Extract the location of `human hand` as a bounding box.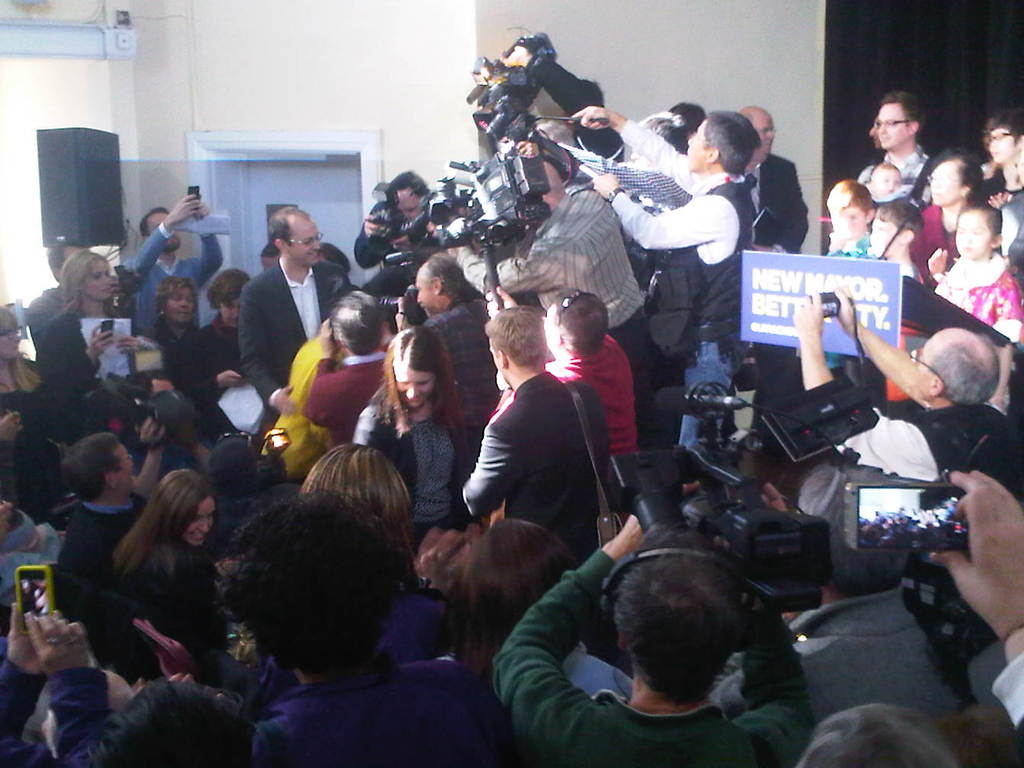
794:290:824:341.
